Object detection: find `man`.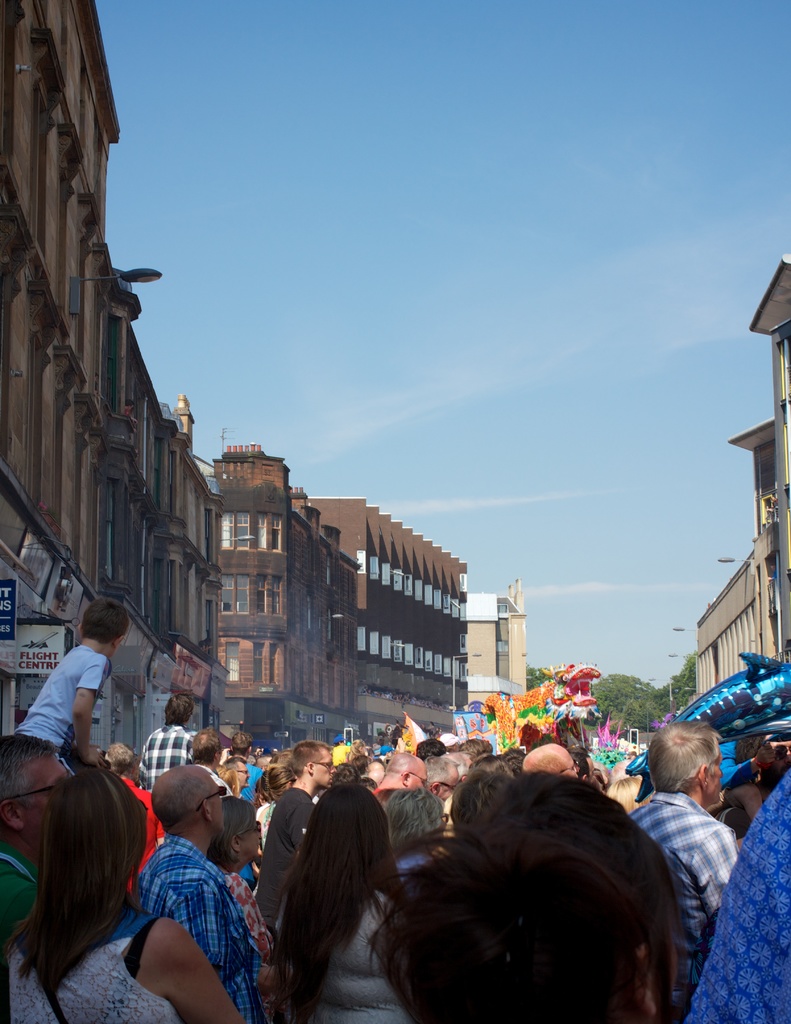
bbox=(0, 732, 71, 1023).
